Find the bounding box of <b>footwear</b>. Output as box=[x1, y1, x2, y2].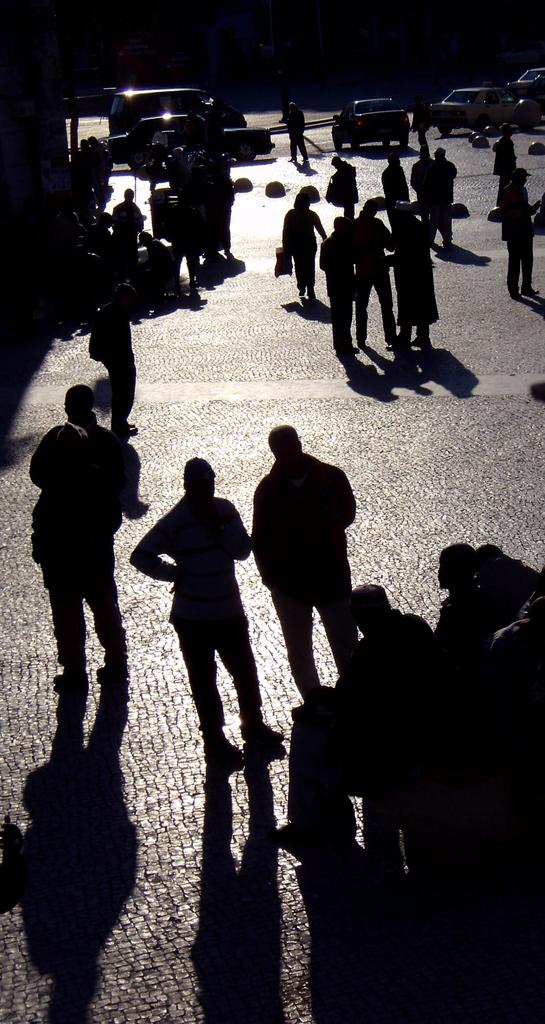
box=[213, 736, 241, 771].
